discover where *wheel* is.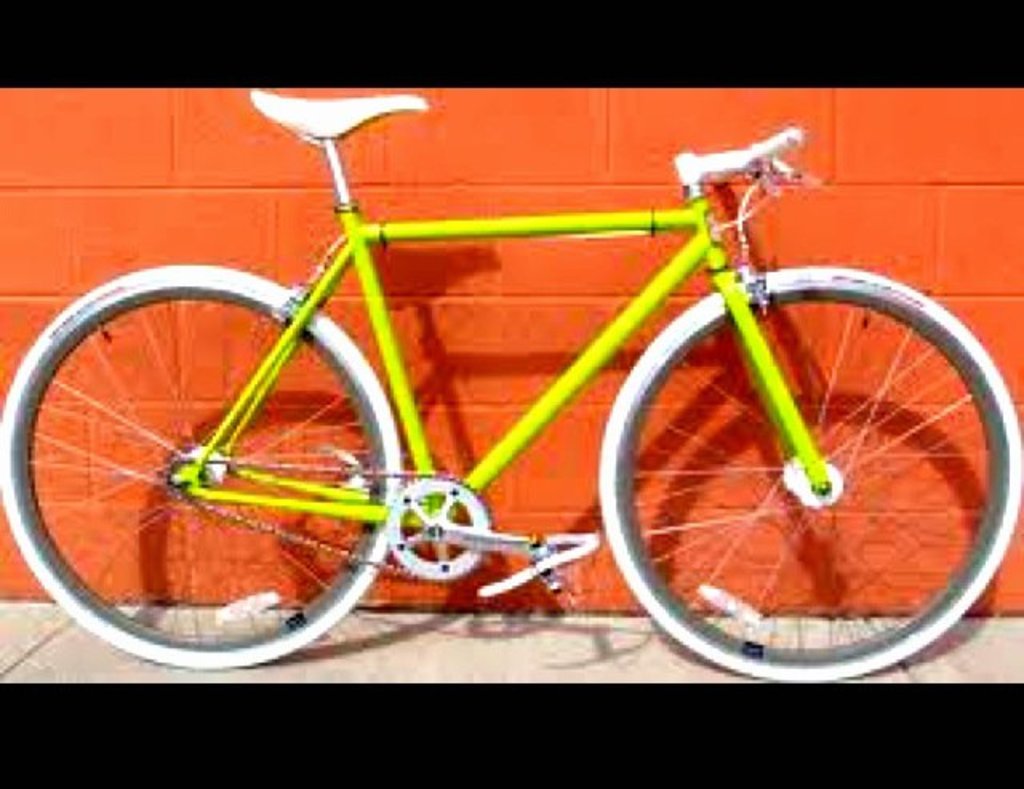
Discovered at 0 262 411 672.
